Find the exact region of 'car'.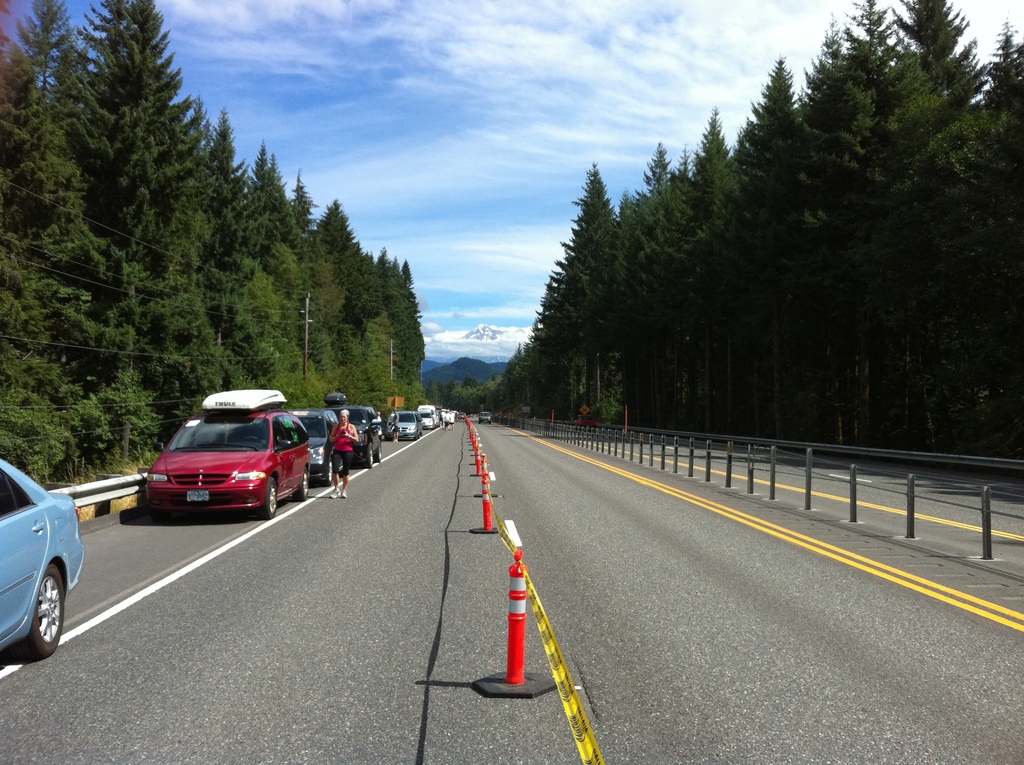
Exact region: crop(124, 399, 321, 526).
